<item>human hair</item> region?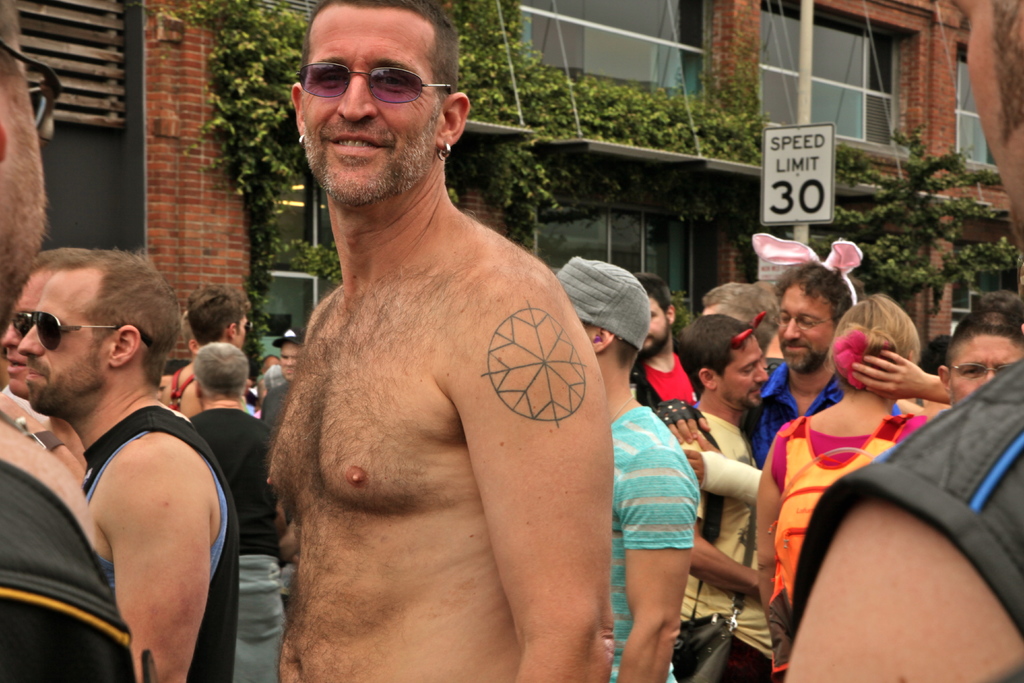
Rect(837, 288, 924, 365)
